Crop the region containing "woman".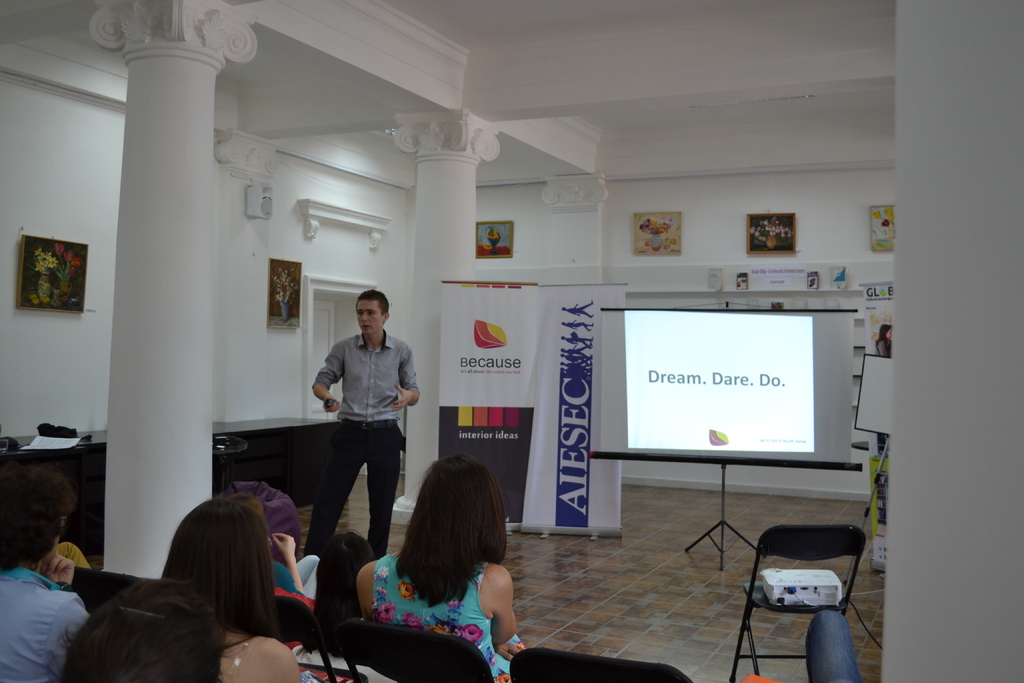
Crop region: select_region(152, 495, 303, 682).
